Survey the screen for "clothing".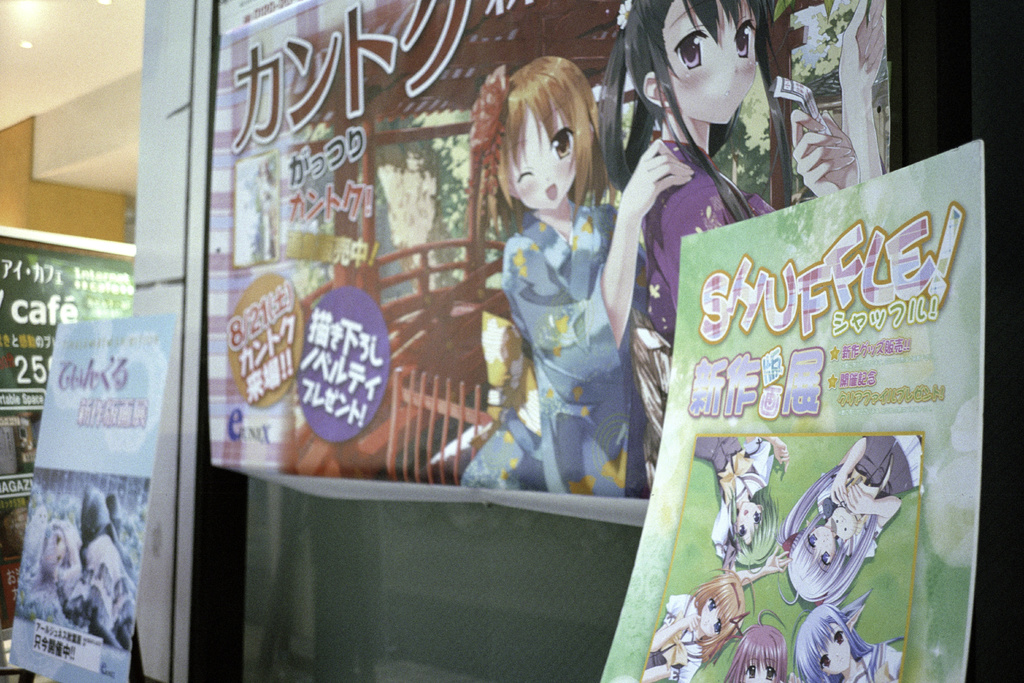
Survey found: locate(468, 199, 659, 491).
